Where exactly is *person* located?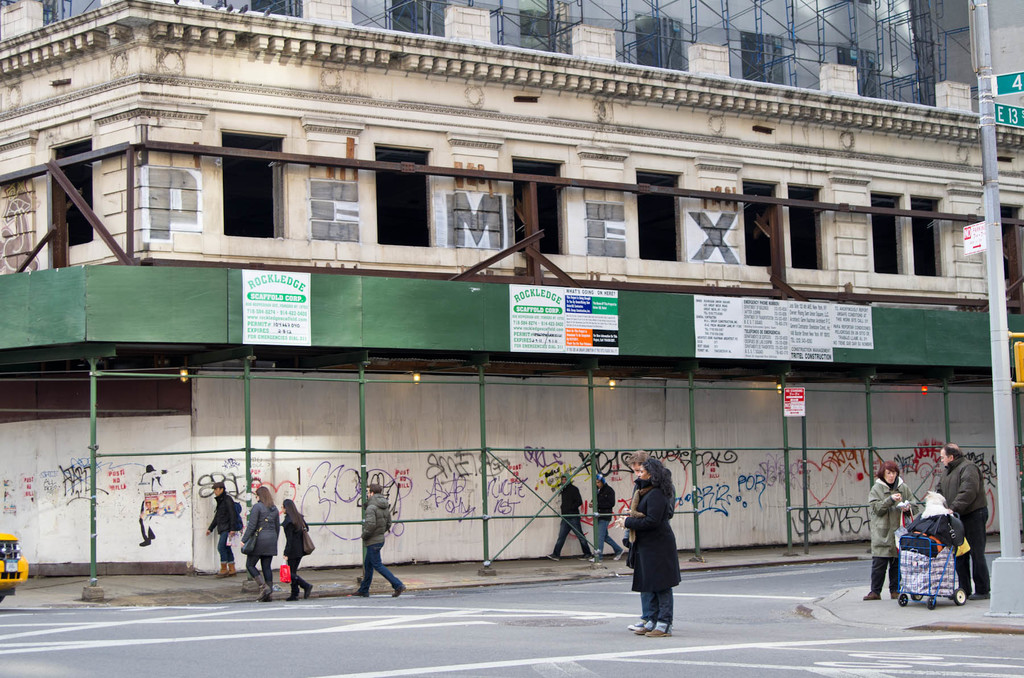
Its bounding box is <box>359,491,403,596</box>.
